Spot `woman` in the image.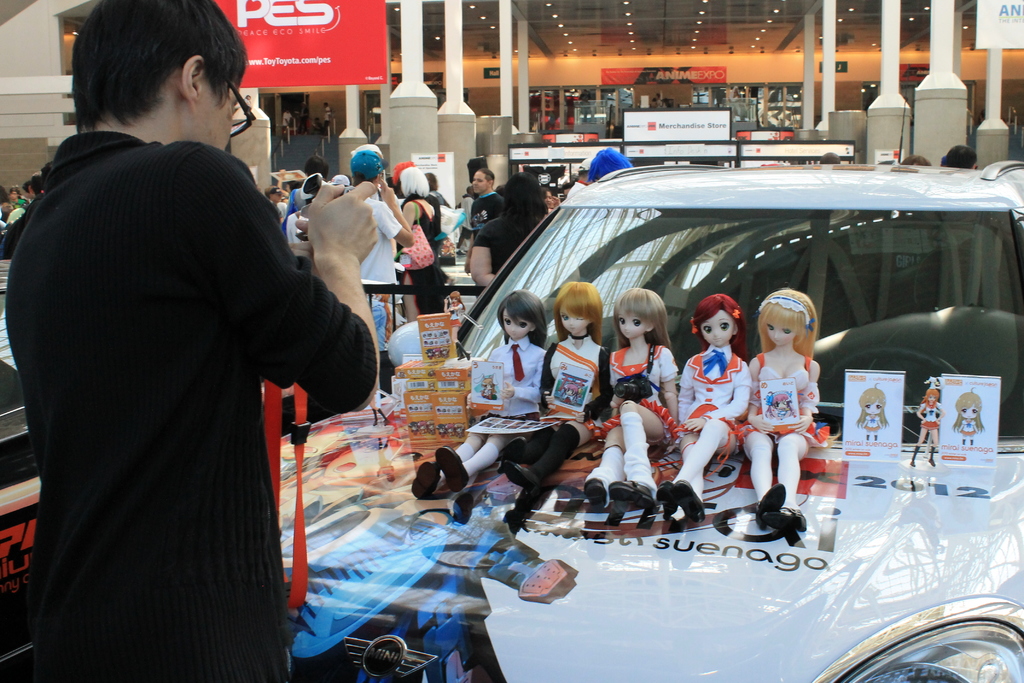
`woman` found at (854, 383, 888, 443).
